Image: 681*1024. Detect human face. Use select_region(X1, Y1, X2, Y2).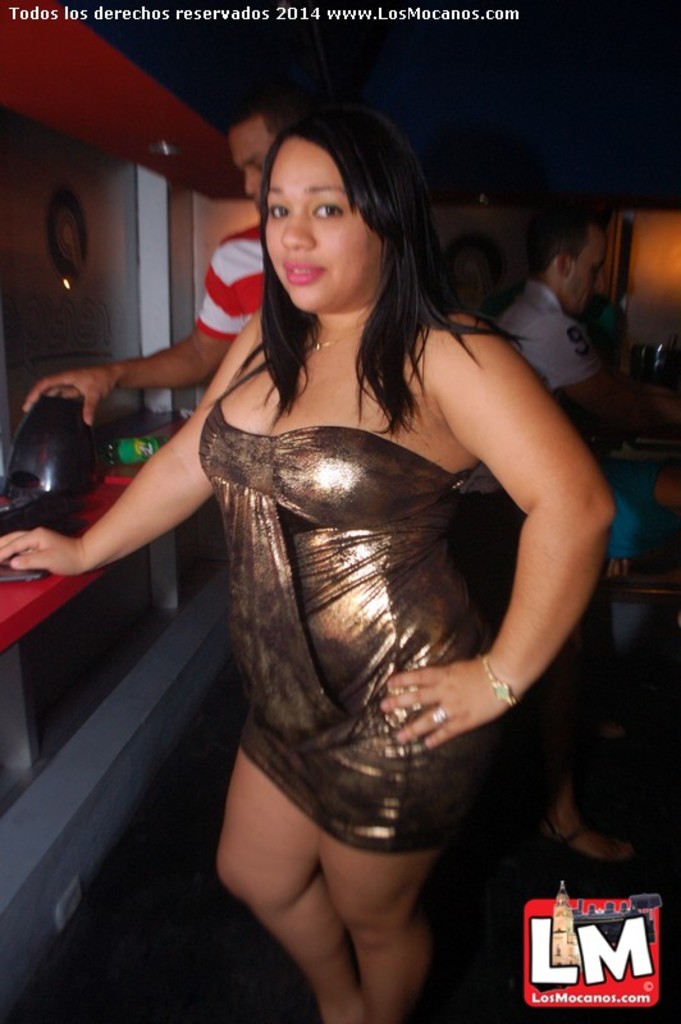
select_region(563, 229, 611, 314).
